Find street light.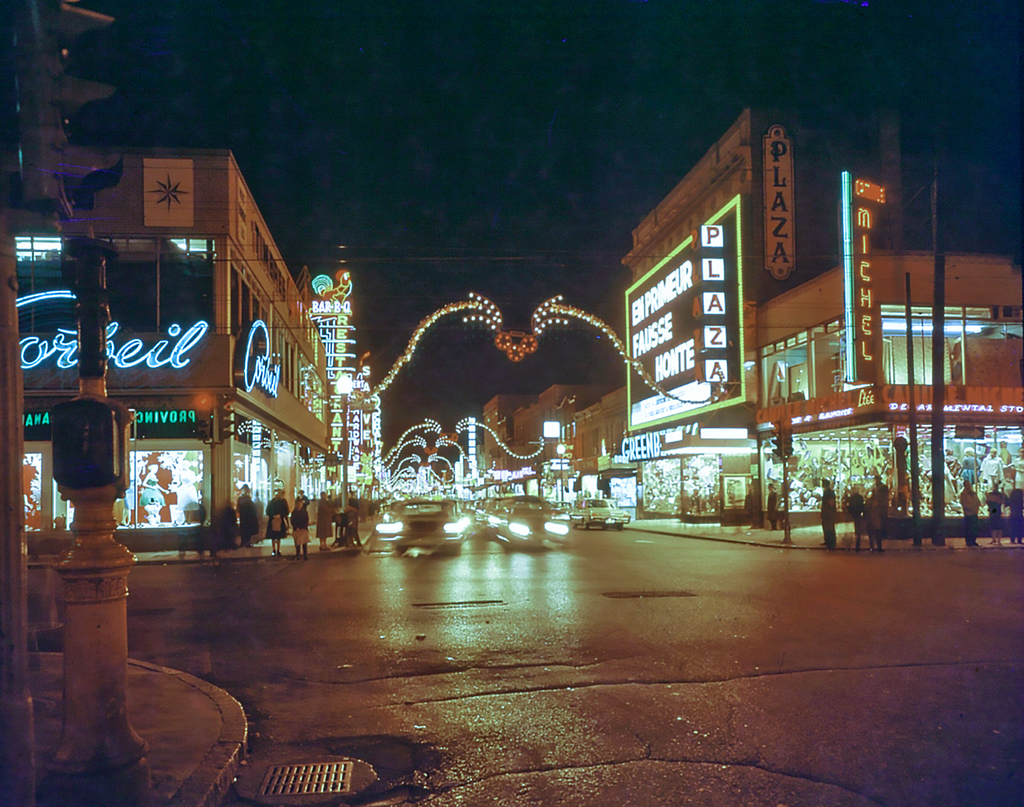
locate(338, 371, 360, 542).
